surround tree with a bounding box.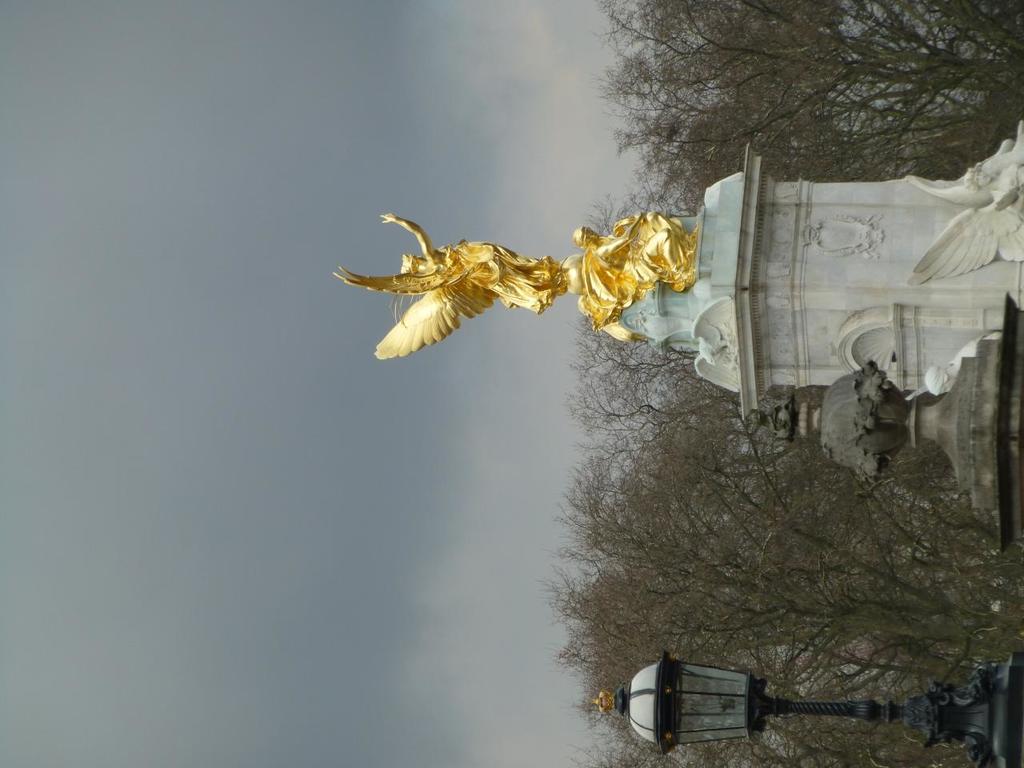
(566, 649, 994, 767).
